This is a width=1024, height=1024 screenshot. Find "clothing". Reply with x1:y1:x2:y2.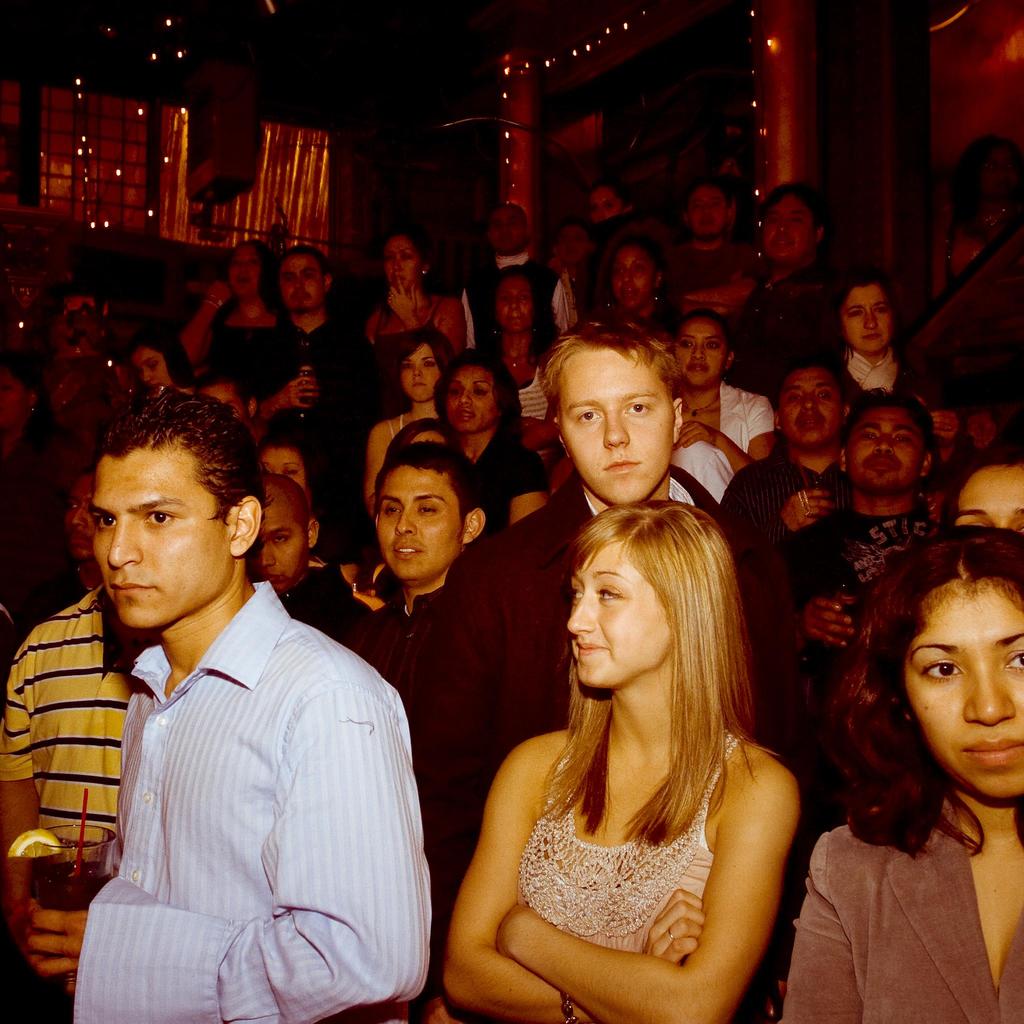
715:280:850:378.
